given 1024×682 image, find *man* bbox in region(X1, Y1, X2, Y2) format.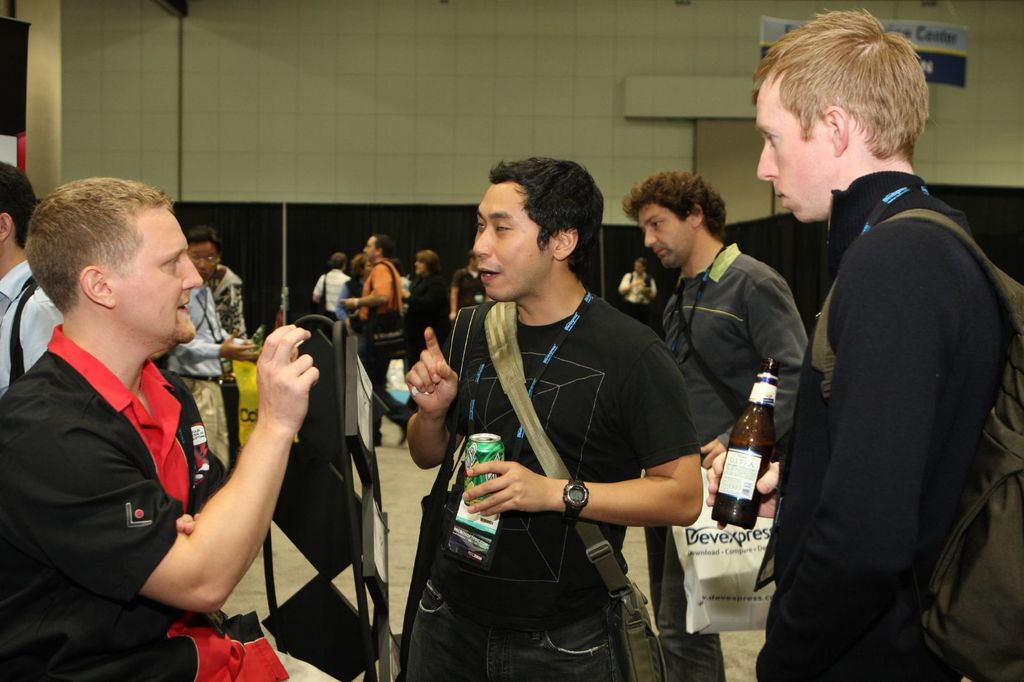
region(342, 221, 425, 432).
